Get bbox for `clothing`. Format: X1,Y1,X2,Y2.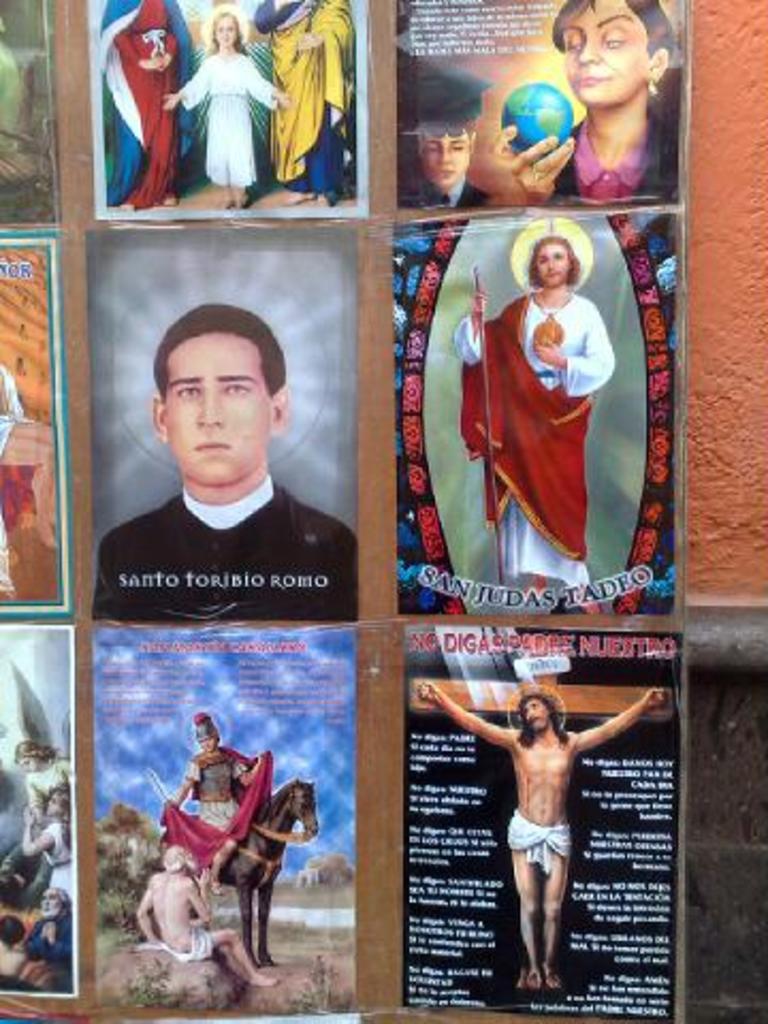
173,49,284,186.
